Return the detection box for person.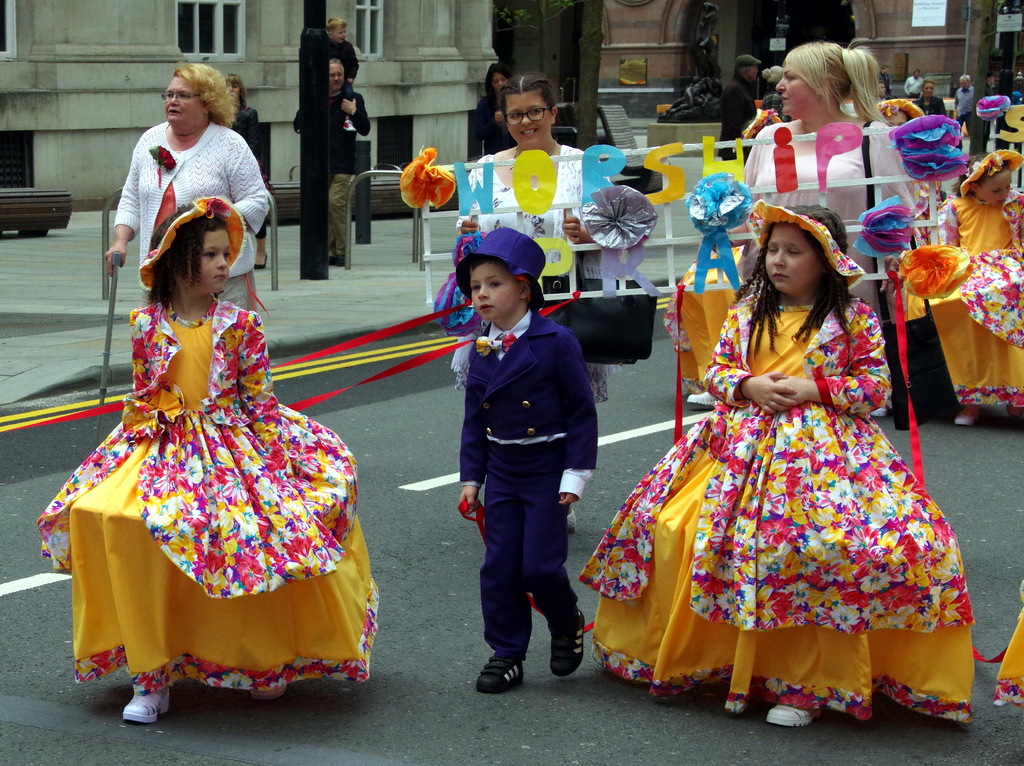
x1=444 y1=229 x2=597 y2=707.
